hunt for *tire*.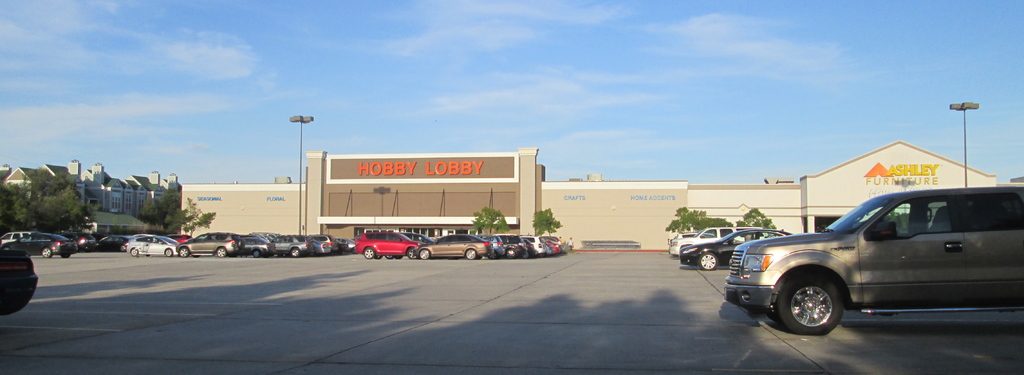
Hunted down at x1=386 y1=253 x2=394 y2=260.
